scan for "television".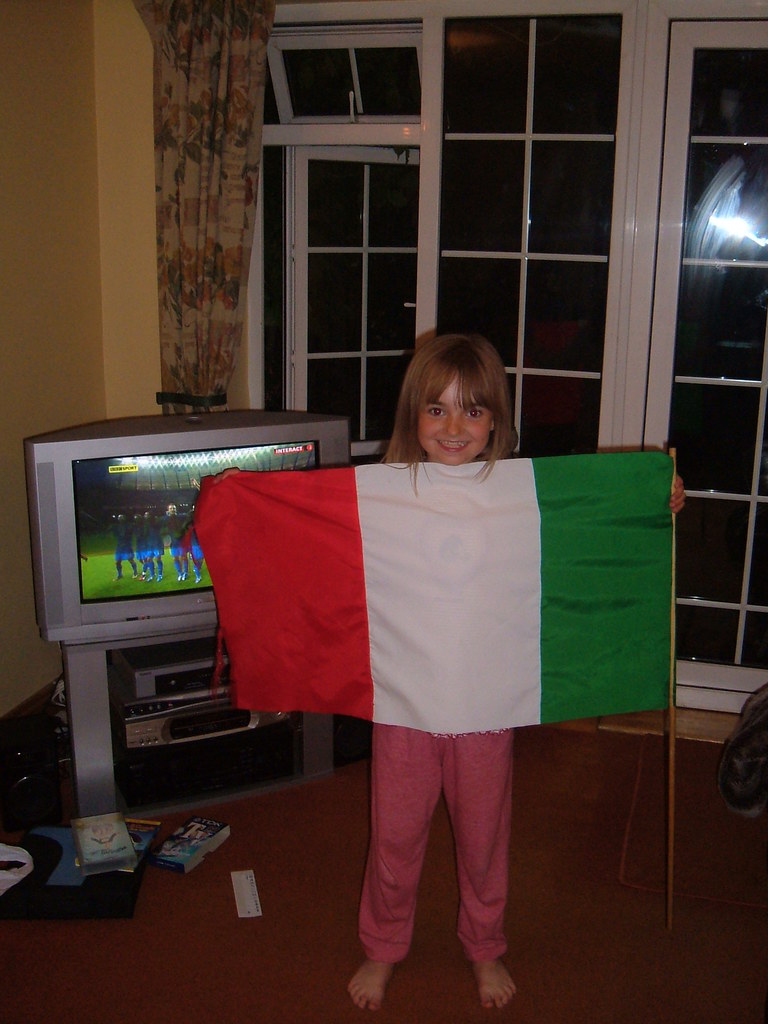
Scan result: <bbox>21, 402, 350, 645</bbox>.
